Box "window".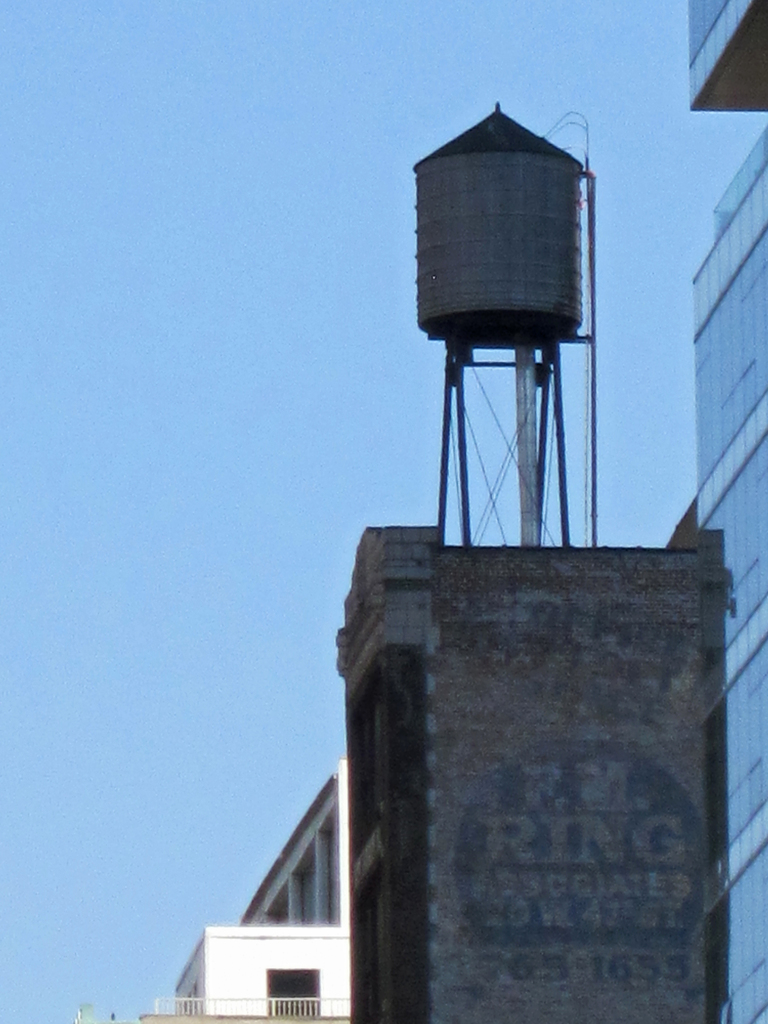
locate(262, 970, 319, 1018).
